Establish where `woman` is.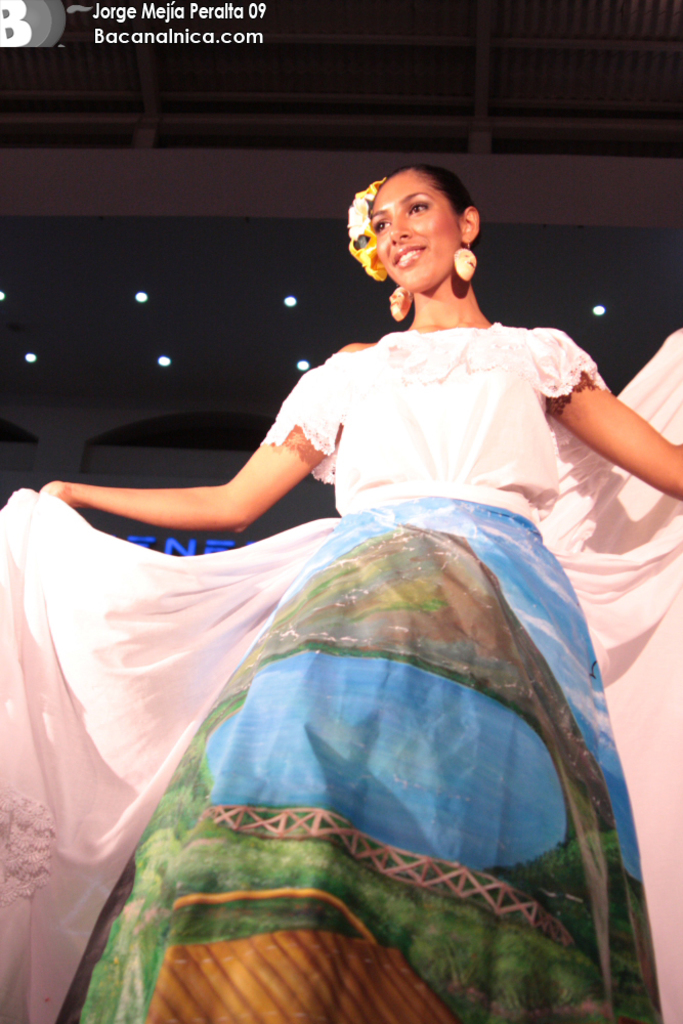
Established at locate(35, 167, 682, 1023).
